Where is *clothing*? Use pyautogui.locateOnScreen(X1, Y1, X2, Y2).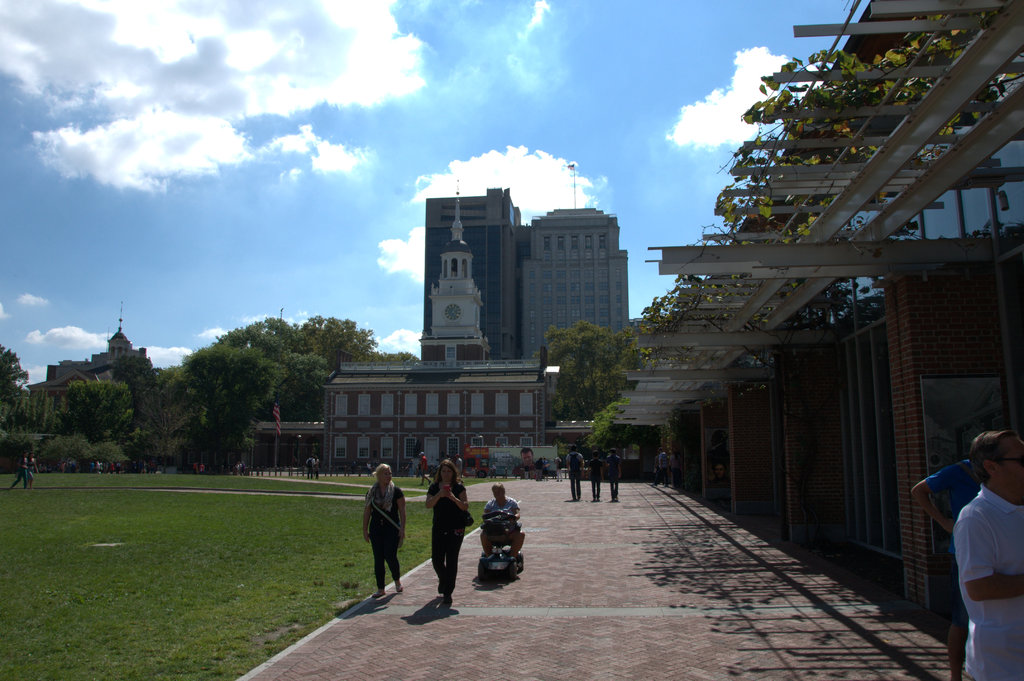
pyautogui.locateOnScreen(488, 493, 521, 579).
